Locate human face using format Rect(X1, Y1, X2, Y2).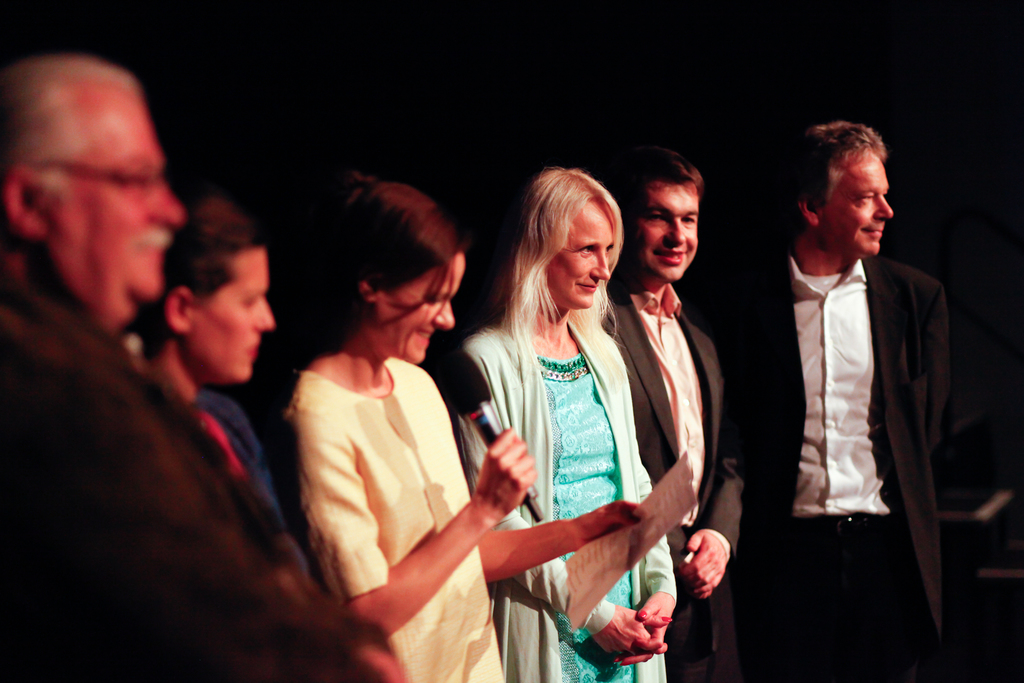
Rect(825, 152, 893, 263).
